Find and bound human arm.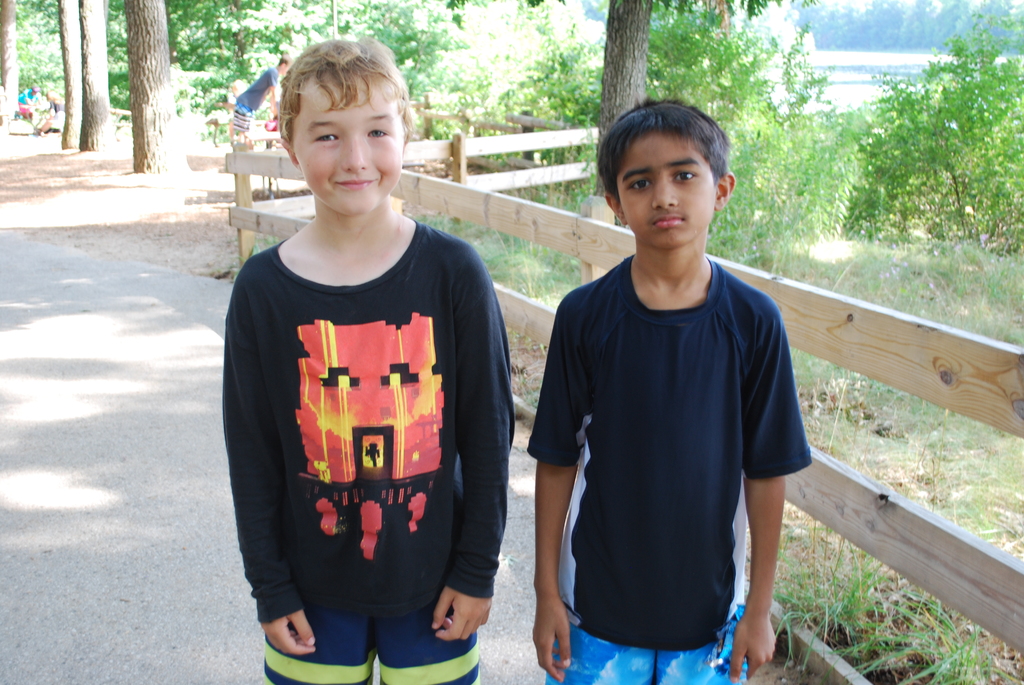
Bound: region(425, 244, 513, 650).
